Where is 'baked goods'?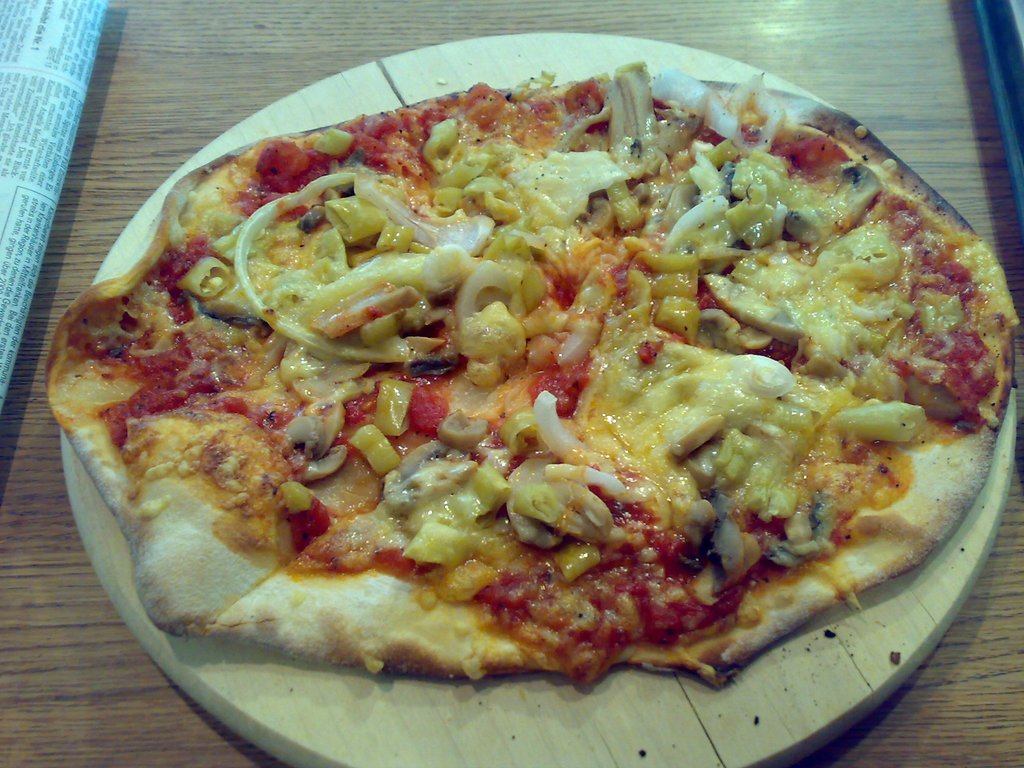
x1=71, y1=80, x2=997, y2=711.
